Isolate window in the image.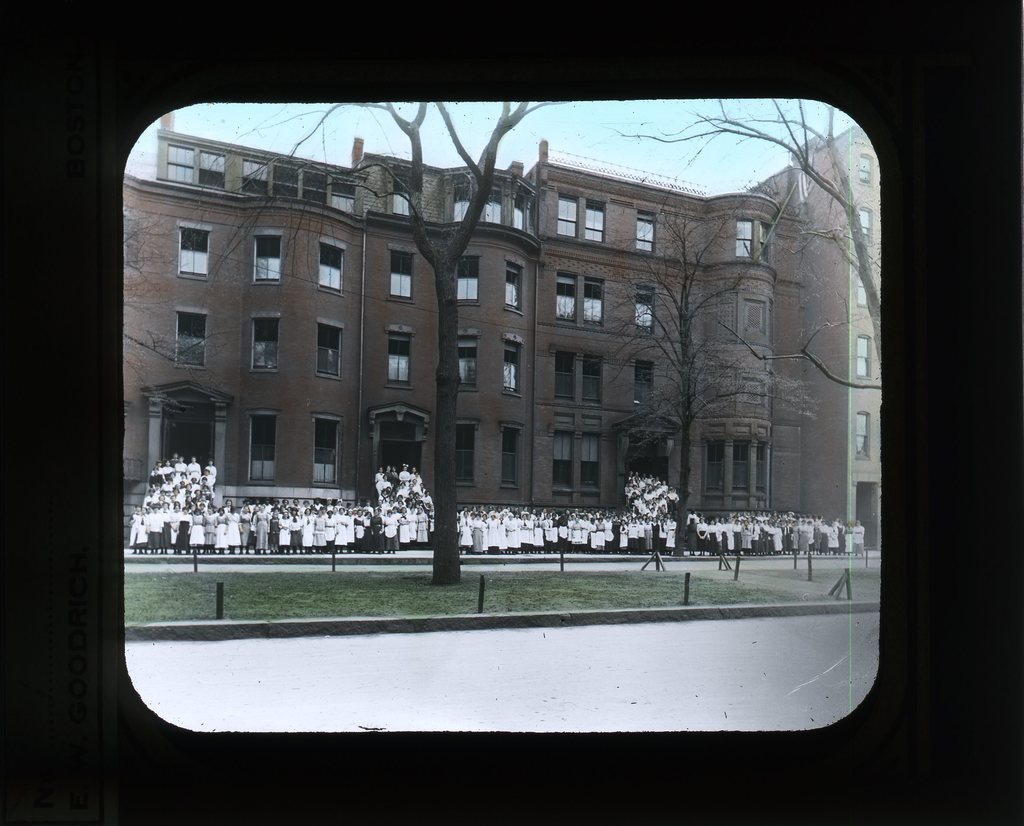
Isolated region: (584,280,609,323).
